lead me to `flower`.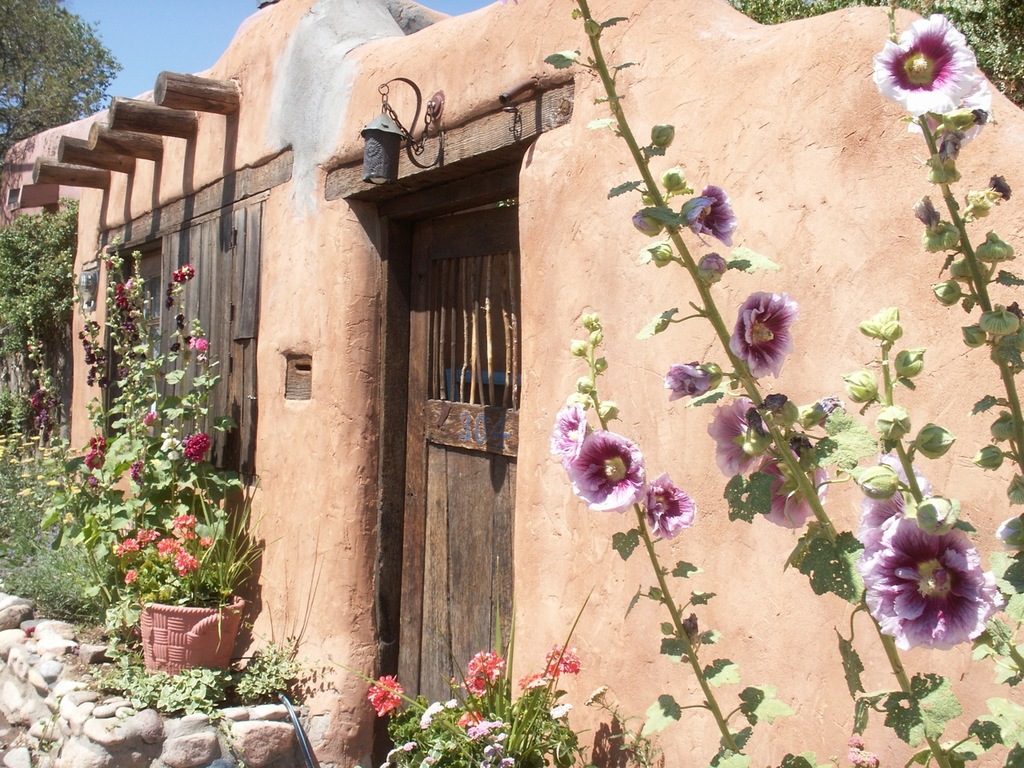
Lead to pyautogui.locateOnScreen(633, 208, 669, 238).
